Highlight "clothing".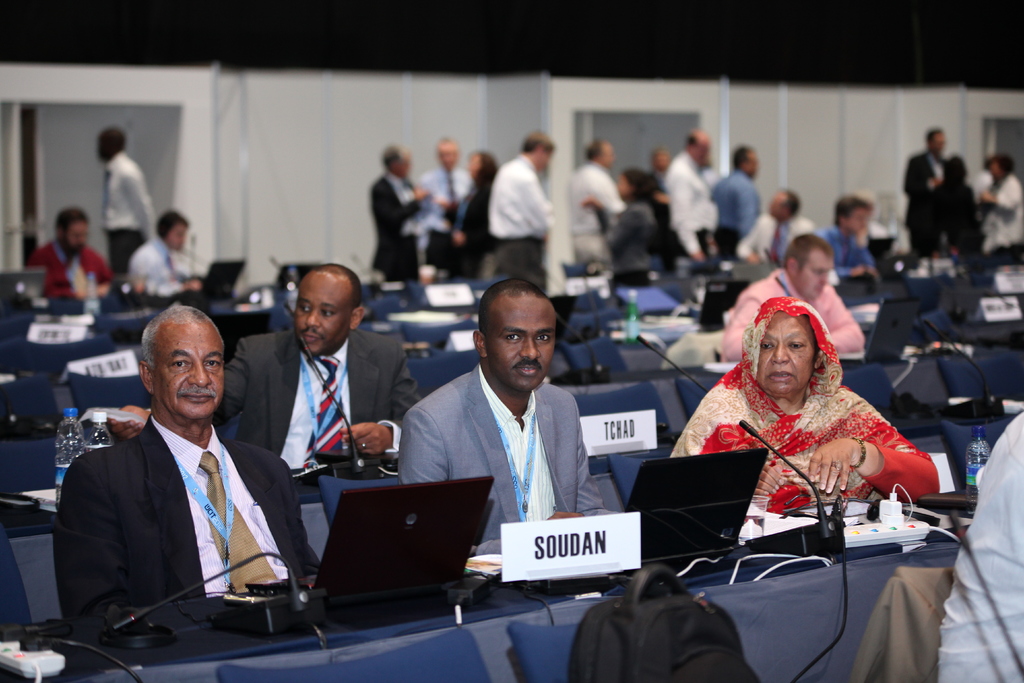
Highlighted region: [125,235,203,296].
